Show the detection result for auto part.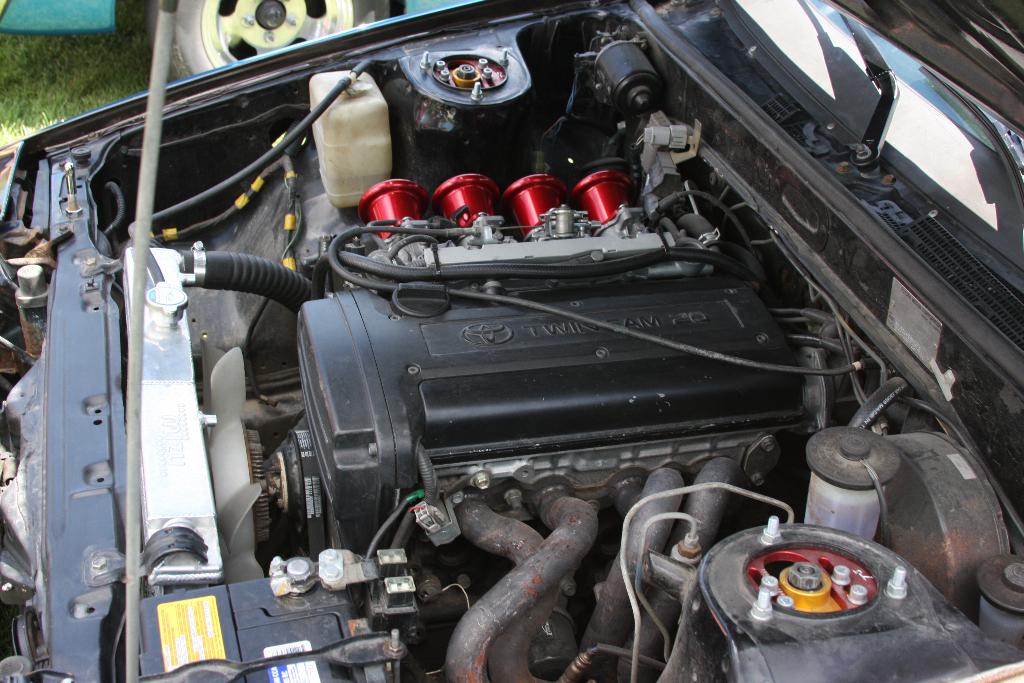
[x1=971, y1=552, x2=1023, y2=646].
